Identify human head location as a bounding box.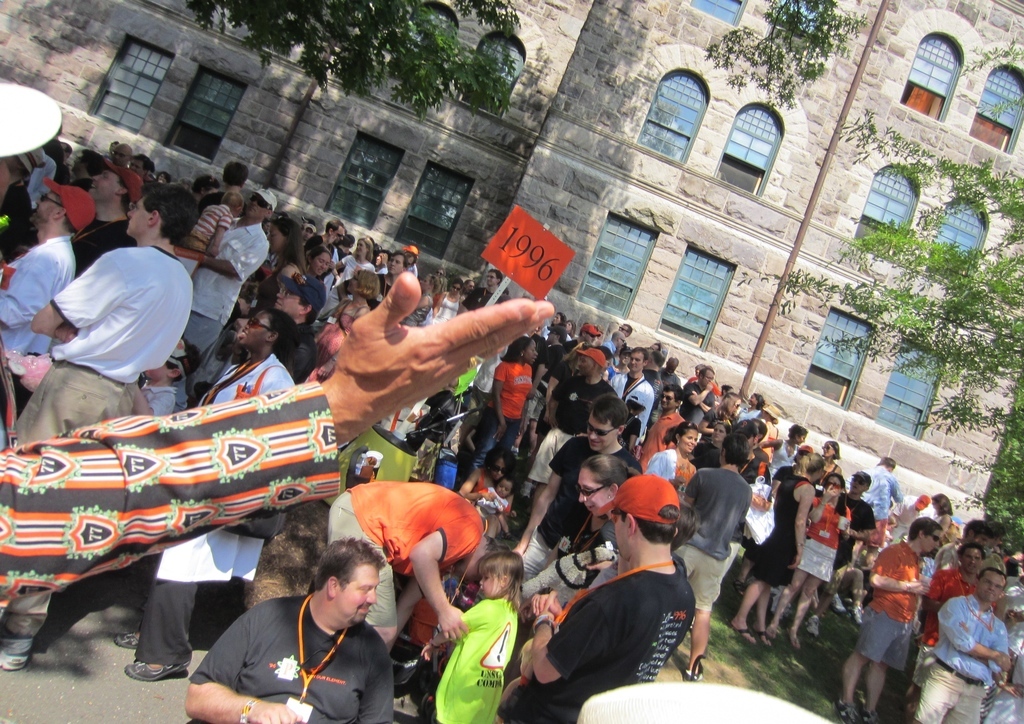
locate(128, 182, 201, 242).
